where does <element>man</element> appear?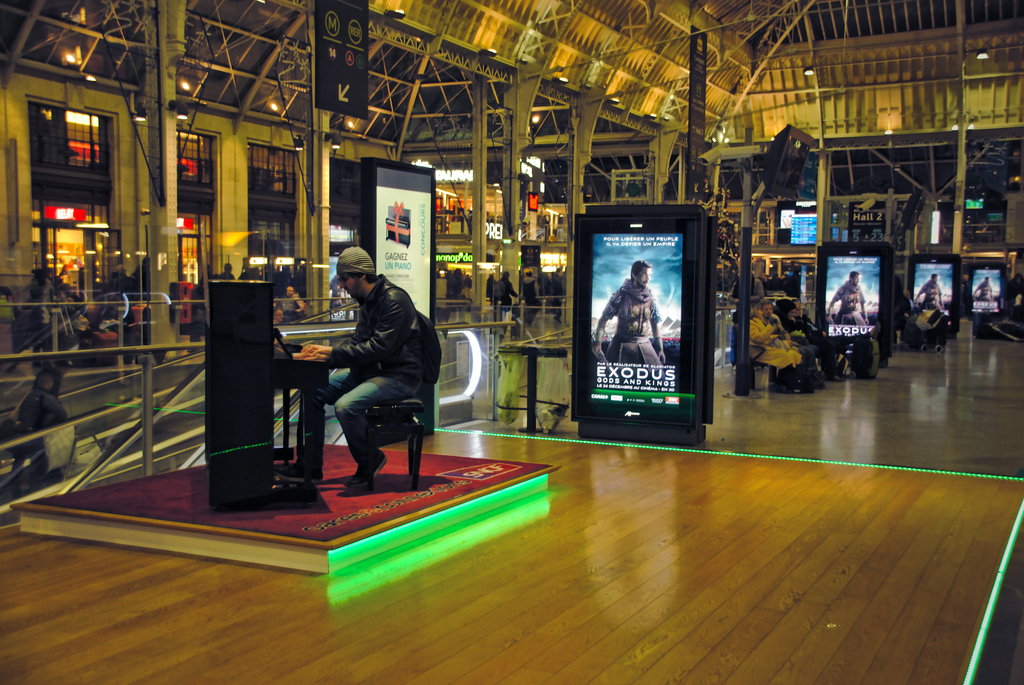
Appears at pyautogui.locateOnScreen(273, 306, 284, 324).
